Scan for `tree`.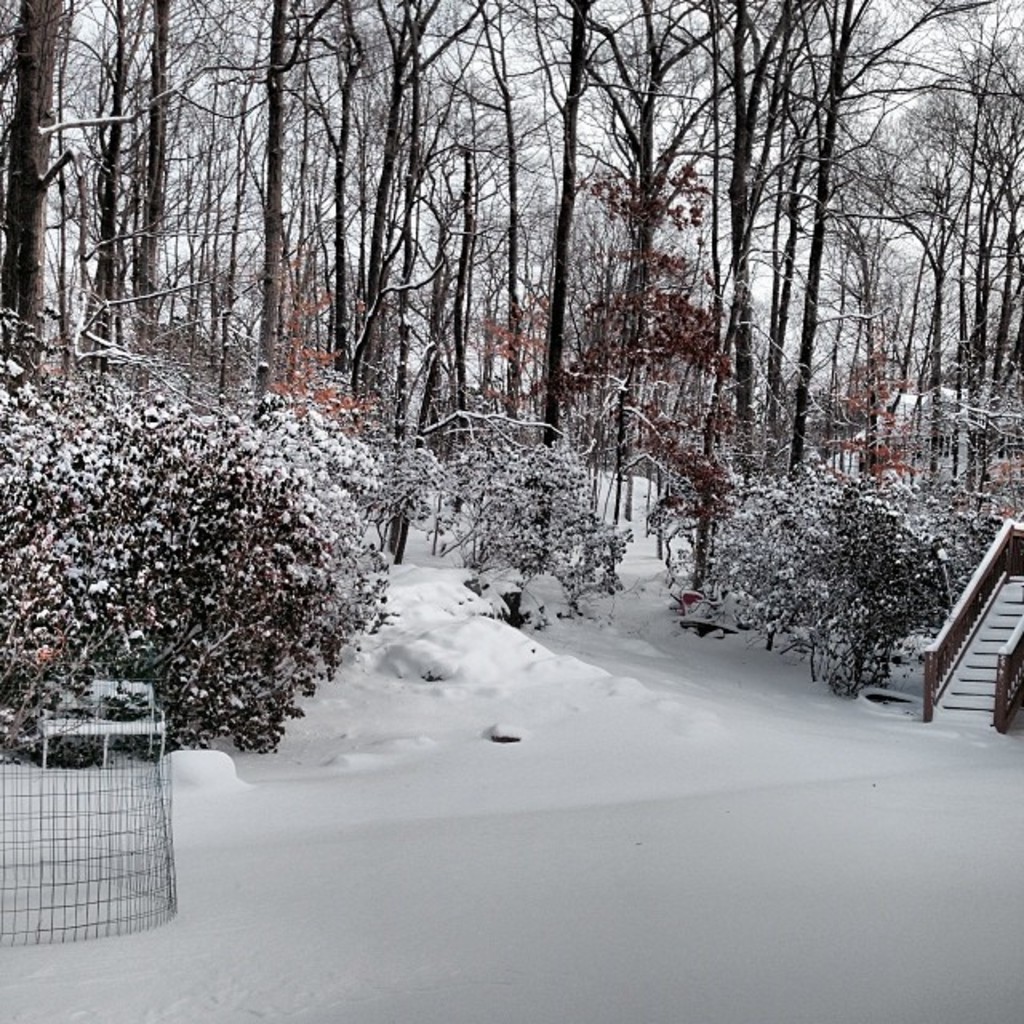
Scan result: l=179, t=19, r=280, b=288.
